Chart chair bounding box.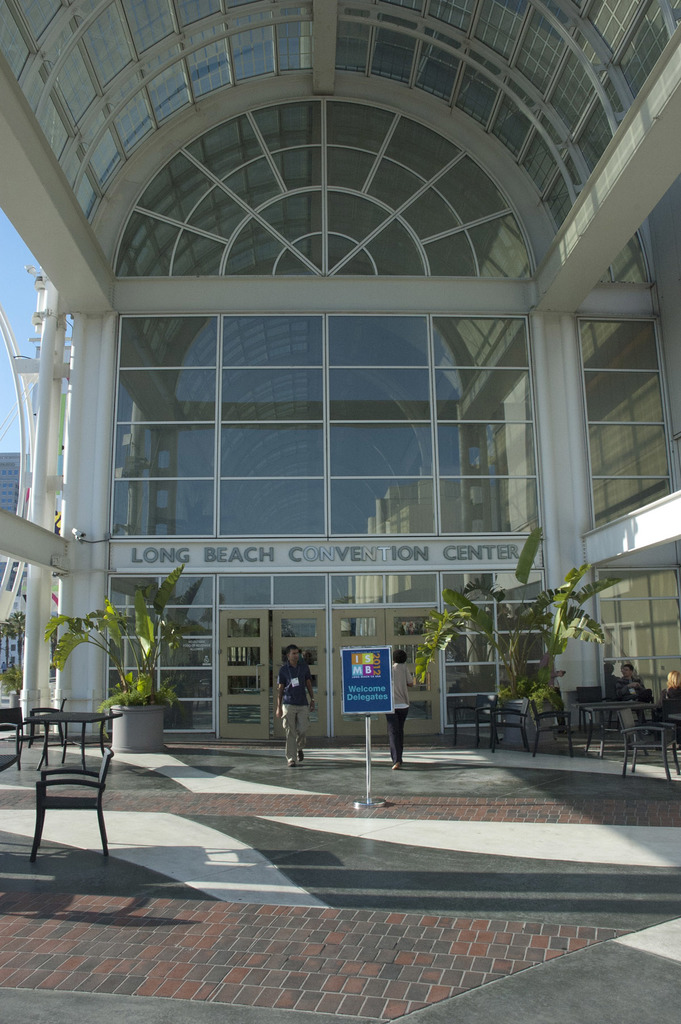
Charted: bbox=[15, 691, 121, 876].
